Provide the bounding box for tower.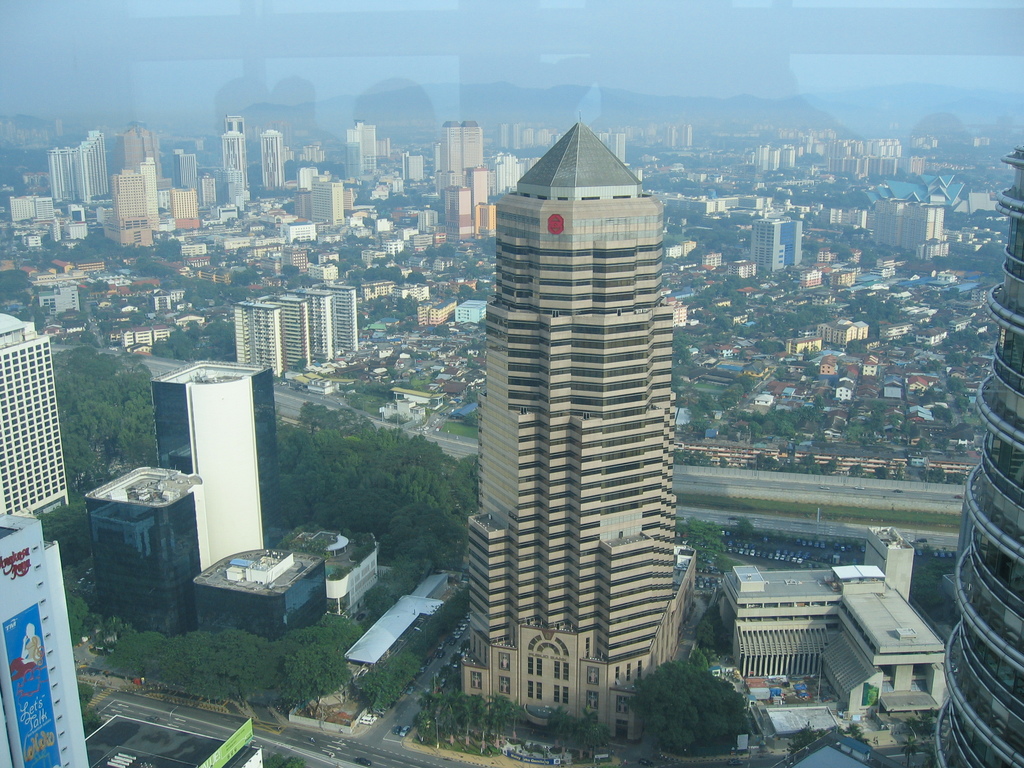
<box>461,125,696,746</box>.
